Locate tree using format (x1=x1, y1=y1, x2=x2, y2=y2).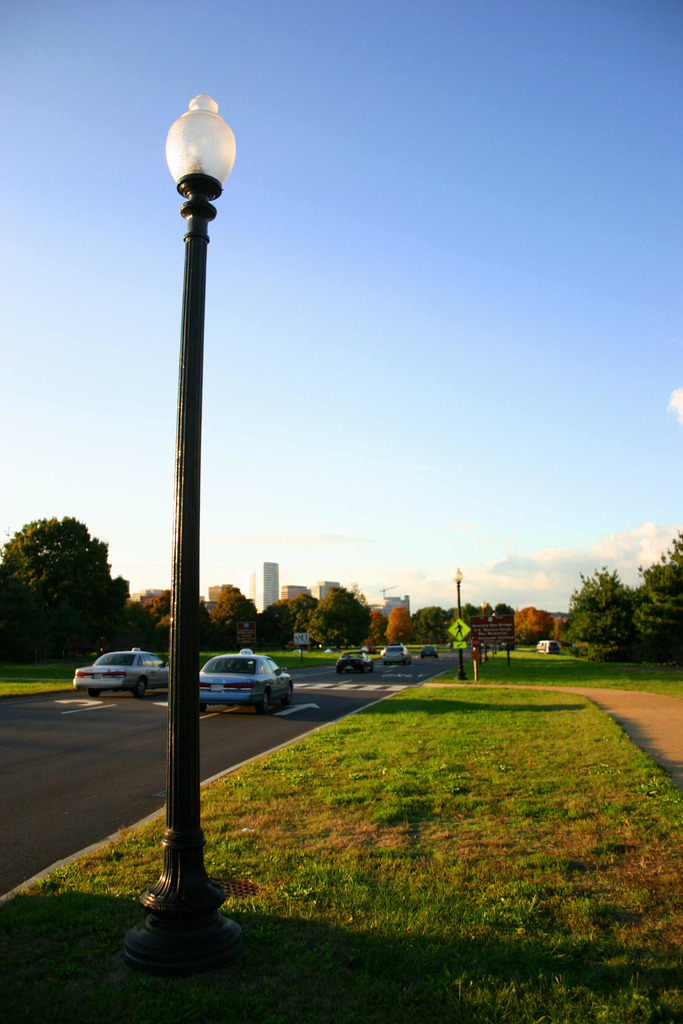
(x1=197, y1=581, x2=258, y2=644).
